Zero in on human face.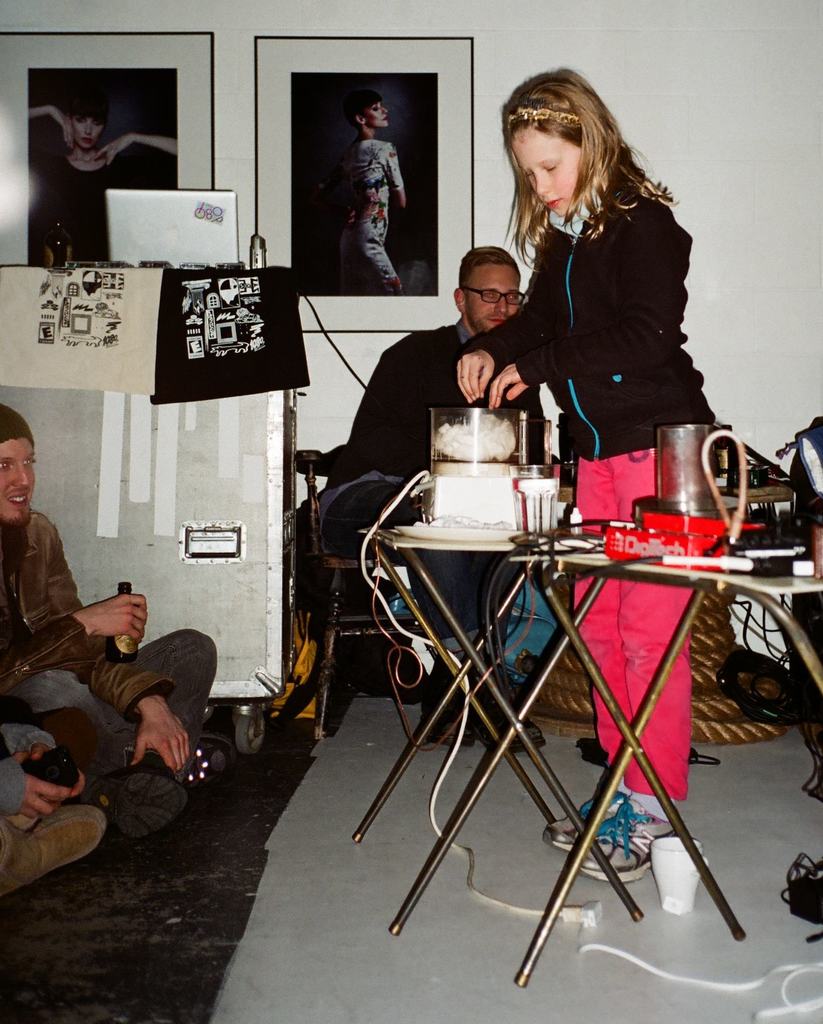
Zeroed in: left=508, top=121, right=580, bottom=218.
